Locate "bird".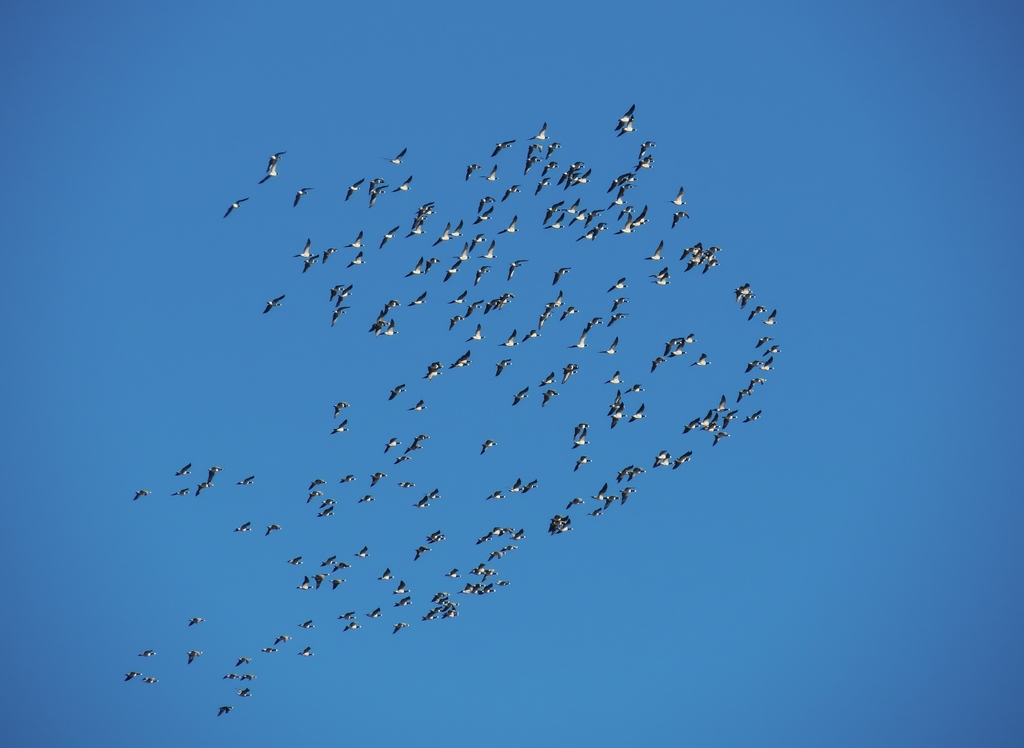
Bounding box: 169,463,193,478.
